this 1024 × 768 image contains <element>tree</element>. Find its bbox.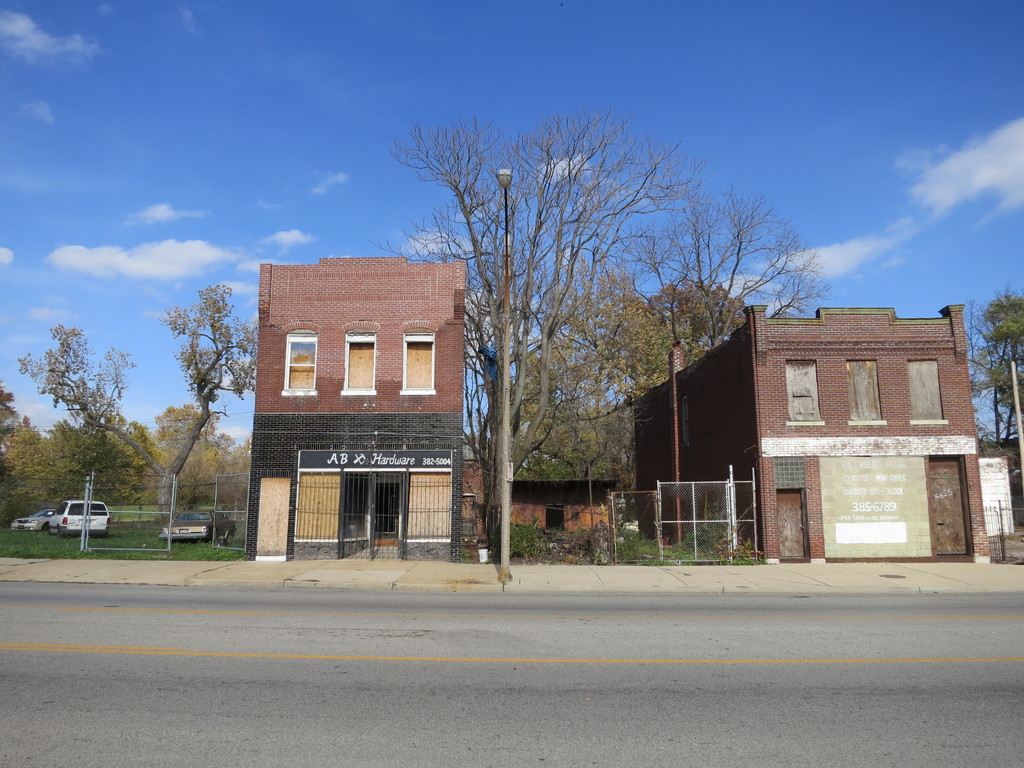
BBox(963, 292, 1023, 562).
